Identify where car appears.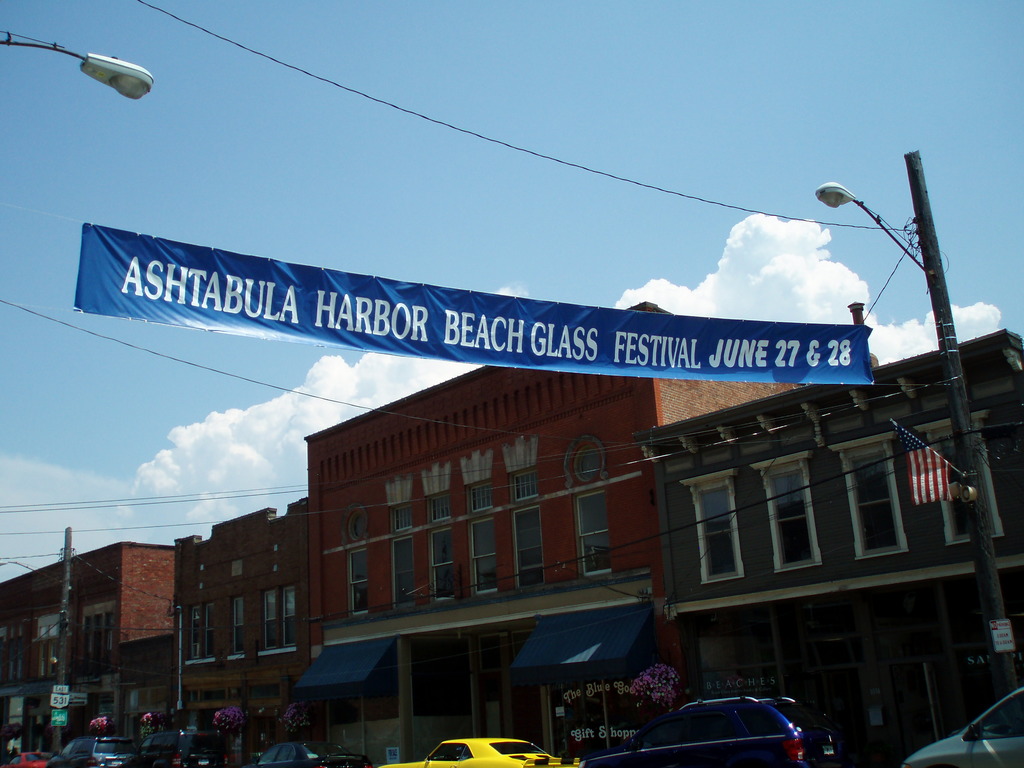
Appears at {"left": 378, "top": 737, "right": 563, "bottom": 767}.
